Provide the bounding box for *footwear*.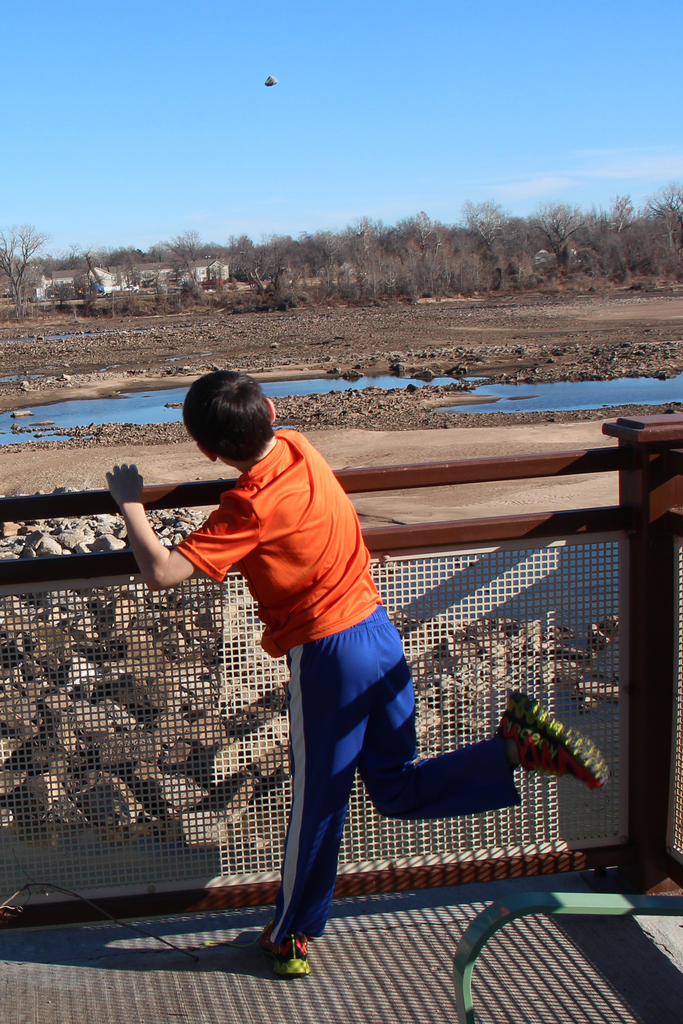
Rect(498, 692, 612, 787).
